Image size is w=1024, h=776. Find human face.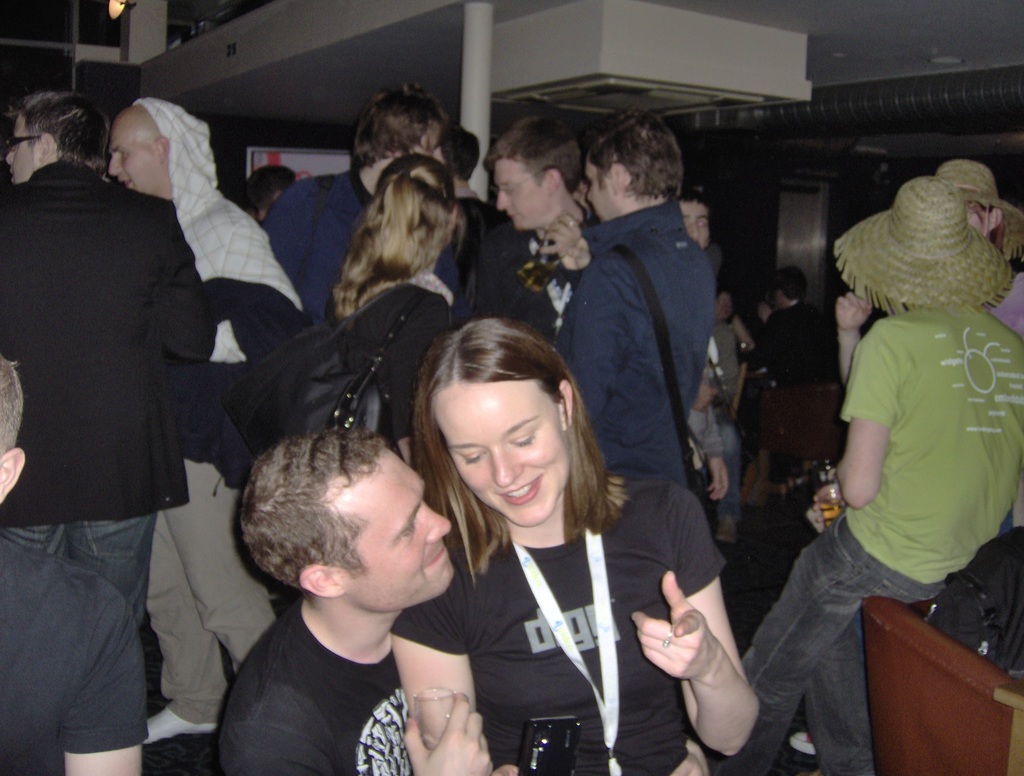
<region>680, 202, 706, 249</region>.
